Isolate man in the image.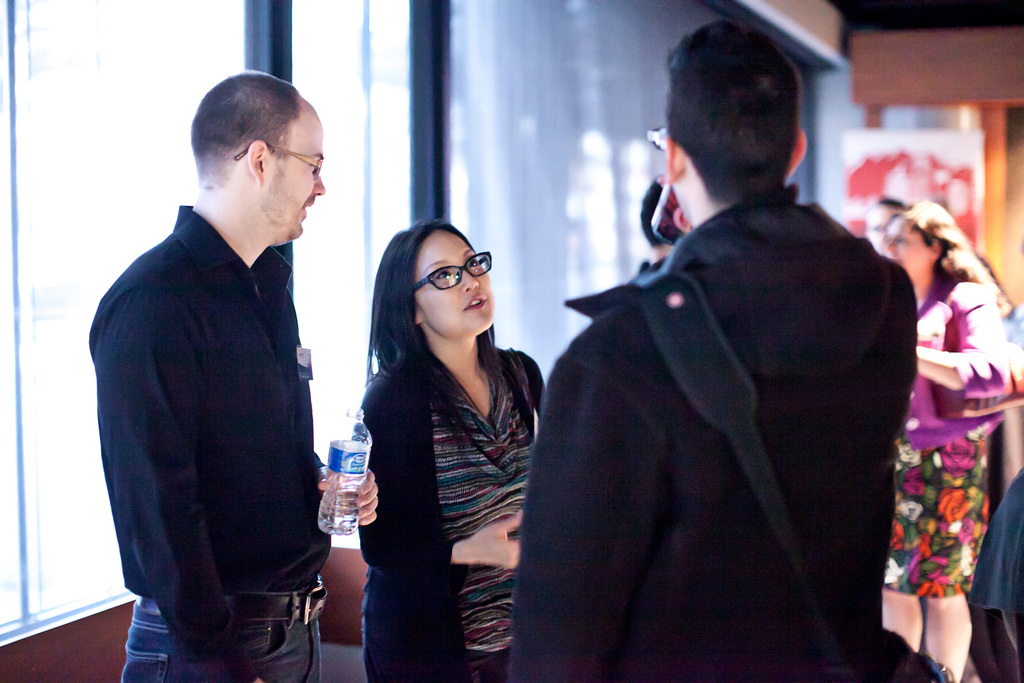
Isolated region: {"x1": 92, "y1": 64, "x2": 354, "y2": 661}.
